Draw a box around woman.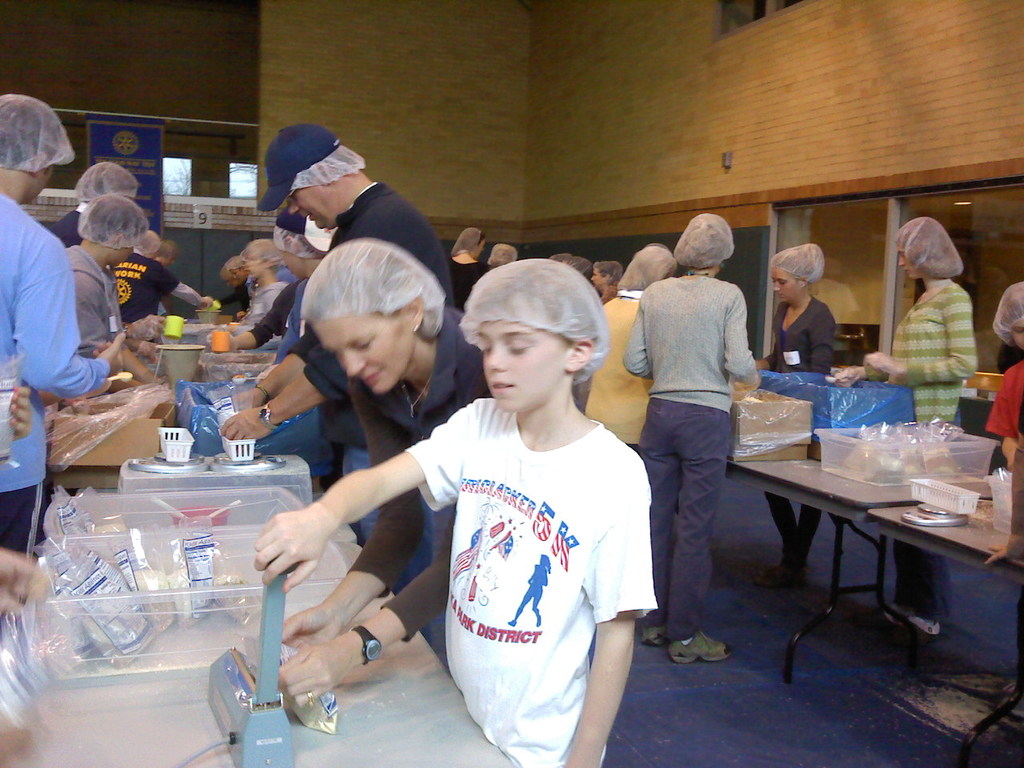
left=258, top=238, right=504, bottom=710.
